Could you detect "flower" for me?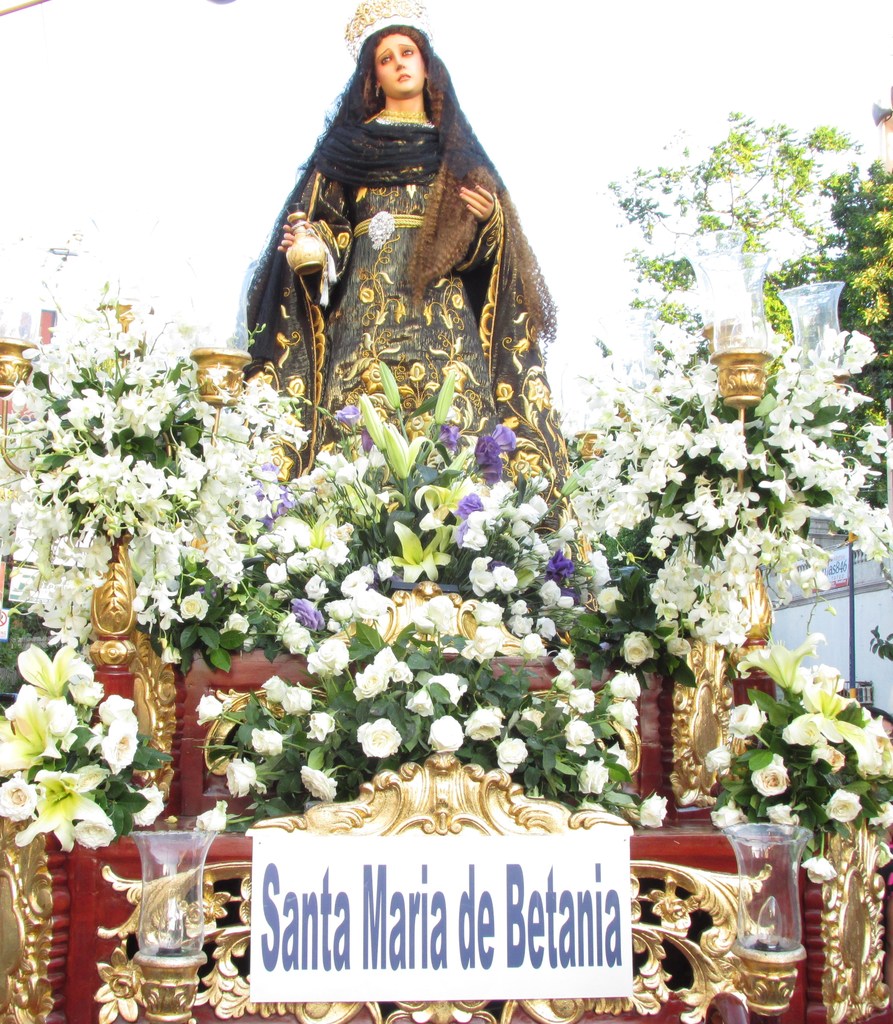
Detection result: left=711, top=797, right=748, bottom=830.
